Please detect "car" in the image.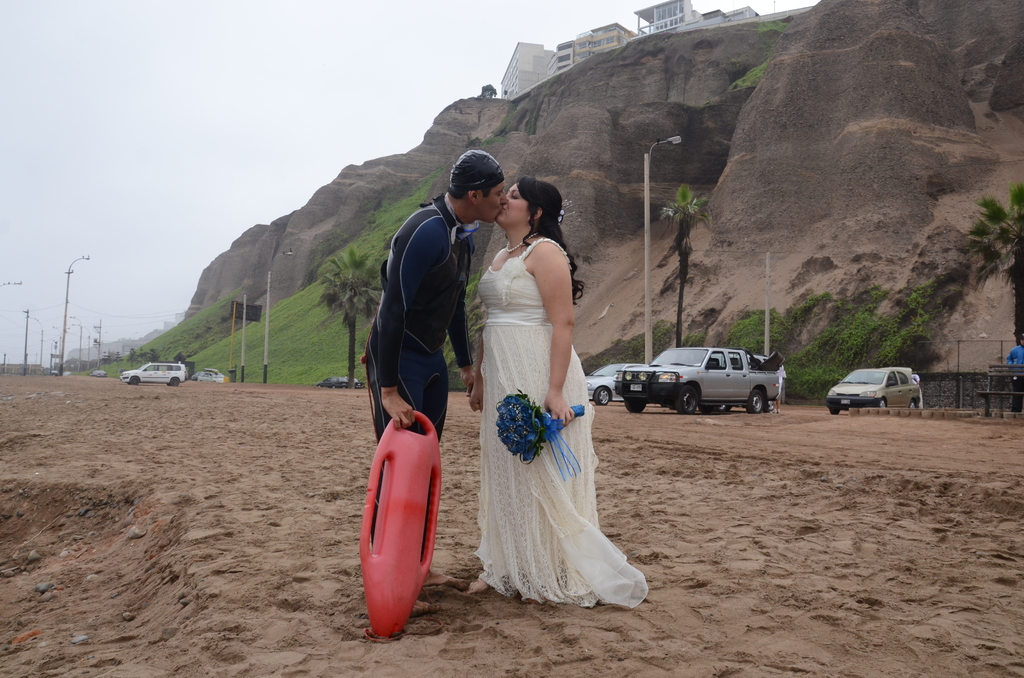
rect(586, 365, 646, 404).
